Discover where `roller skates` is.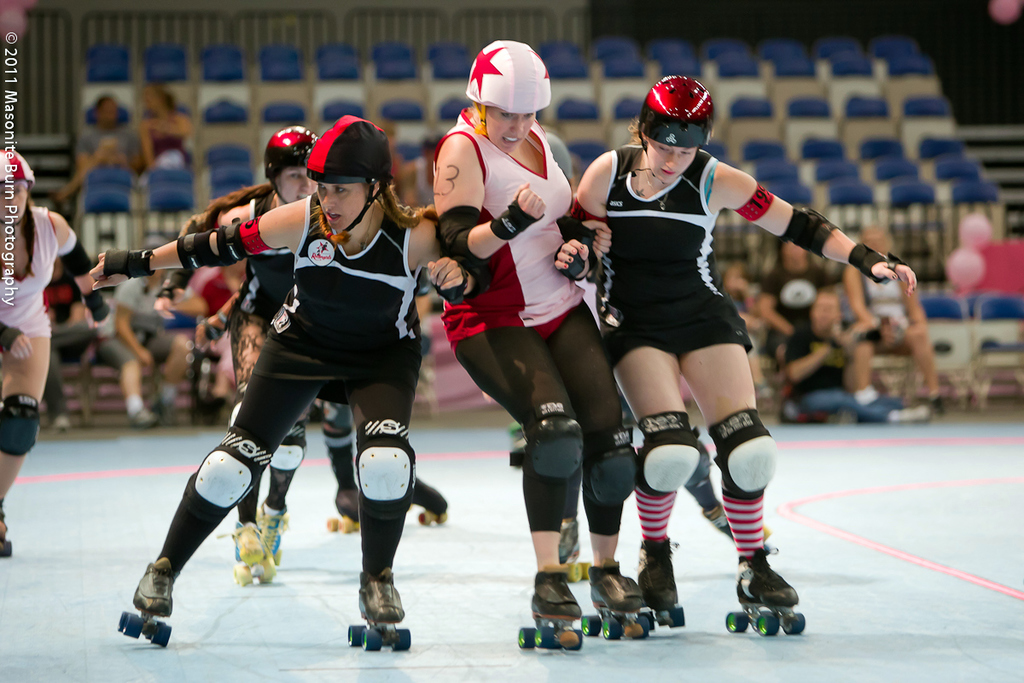
Discovered at region(579, 563, 652, 640).
